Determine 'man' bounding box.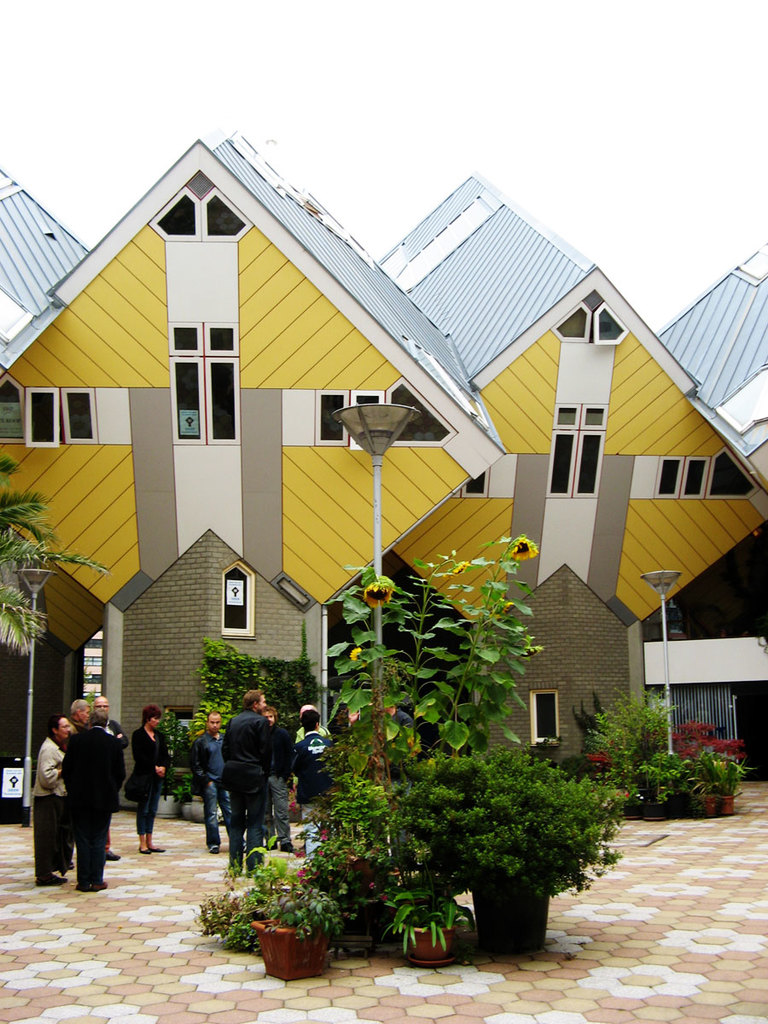
Determined: bbox=(65, 688, 95, 868).
